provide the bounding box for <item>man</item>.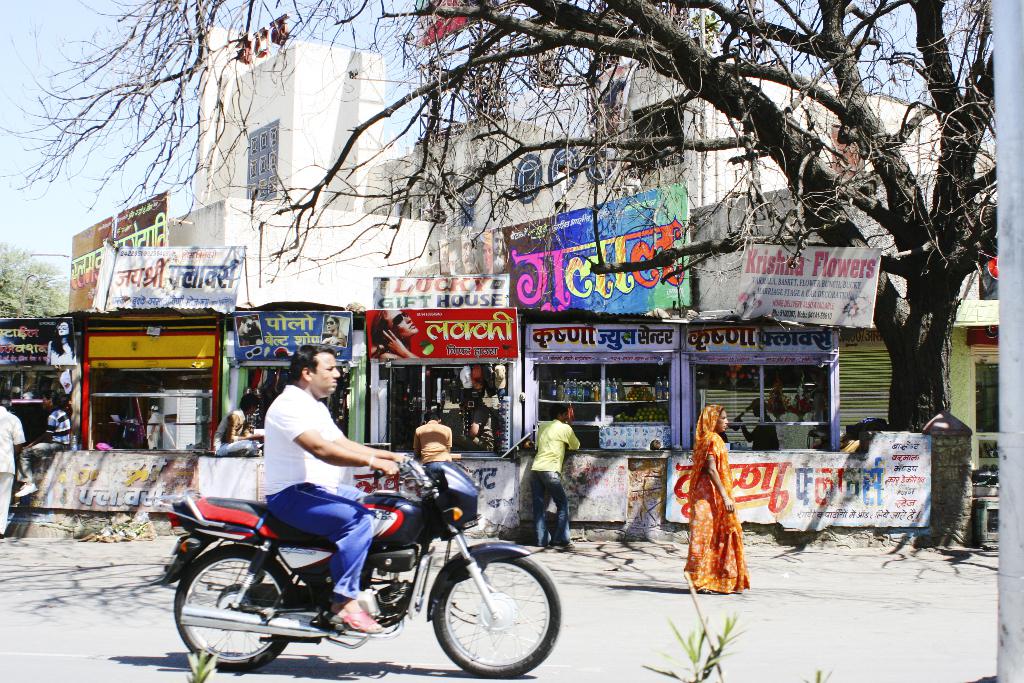
<bbox>521, 396, 583, 550</bbox>.
